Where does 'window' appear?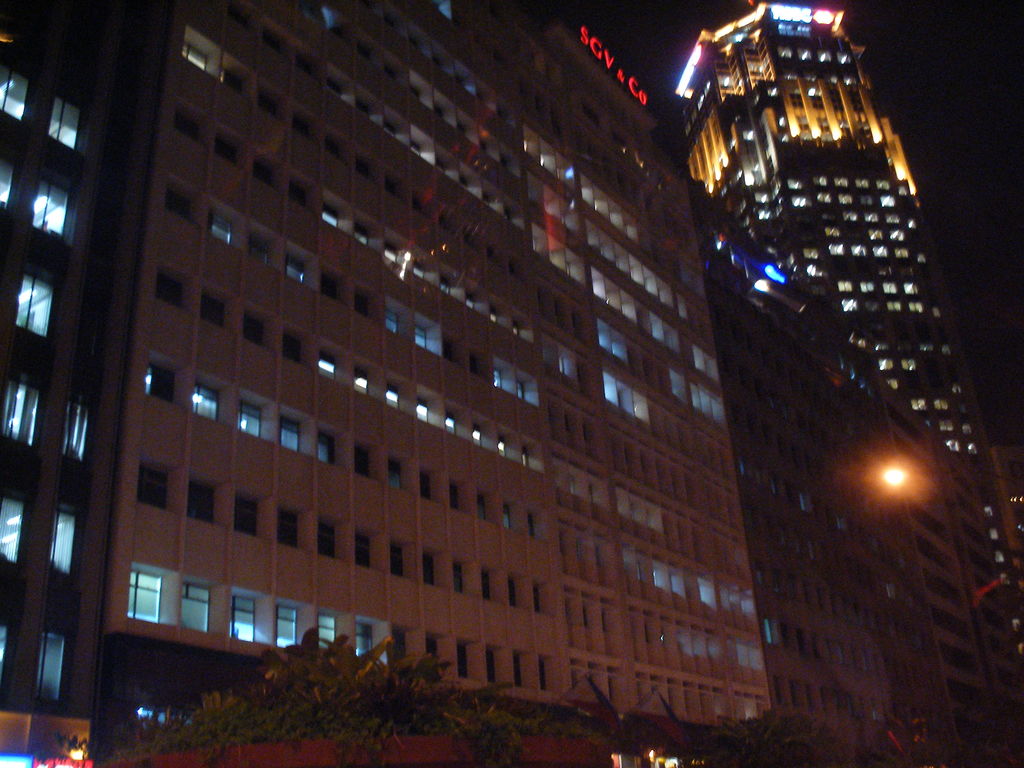
Appears at detection(50, 512, 82, 574).
